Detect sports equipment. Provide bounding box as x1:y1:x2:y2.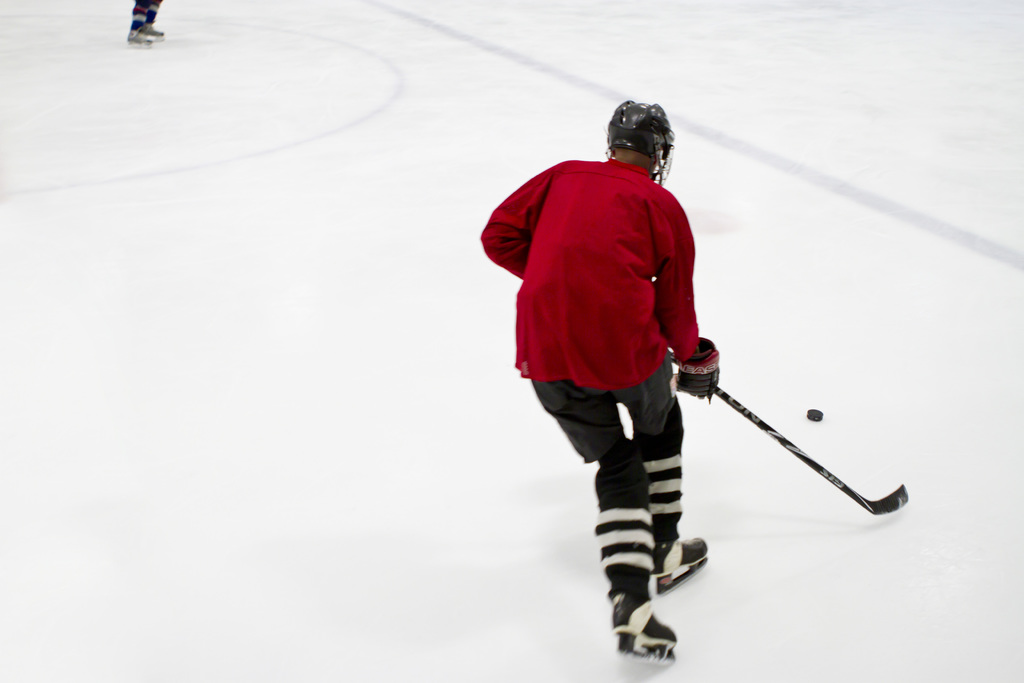
606:99:678:190.
